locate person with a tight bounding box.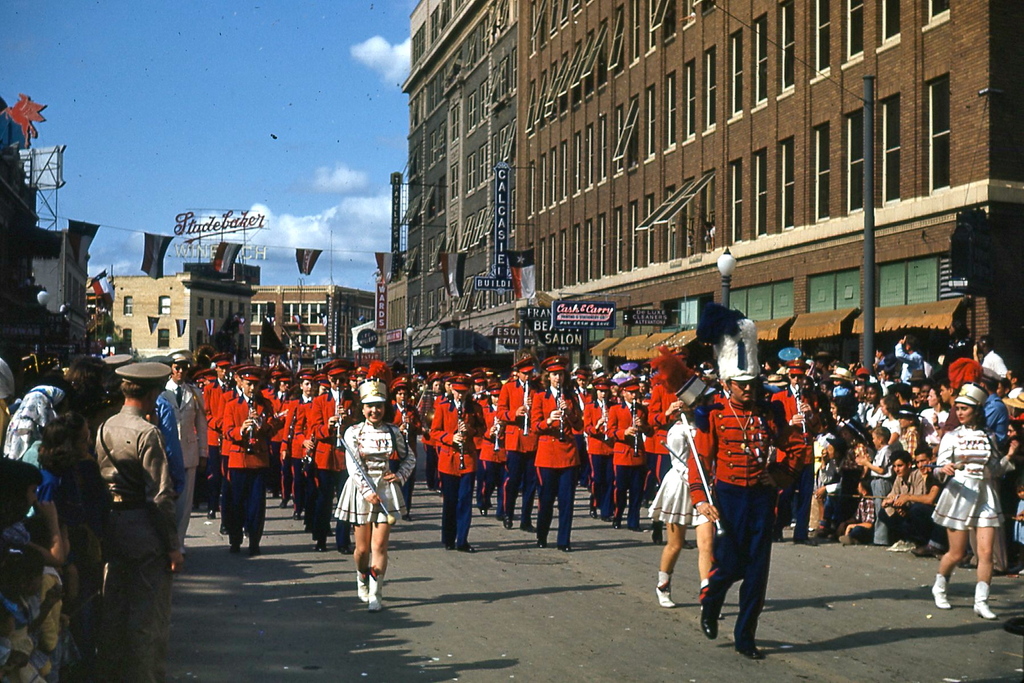
[x1=588, y1=378, x2=616, y2=522].
